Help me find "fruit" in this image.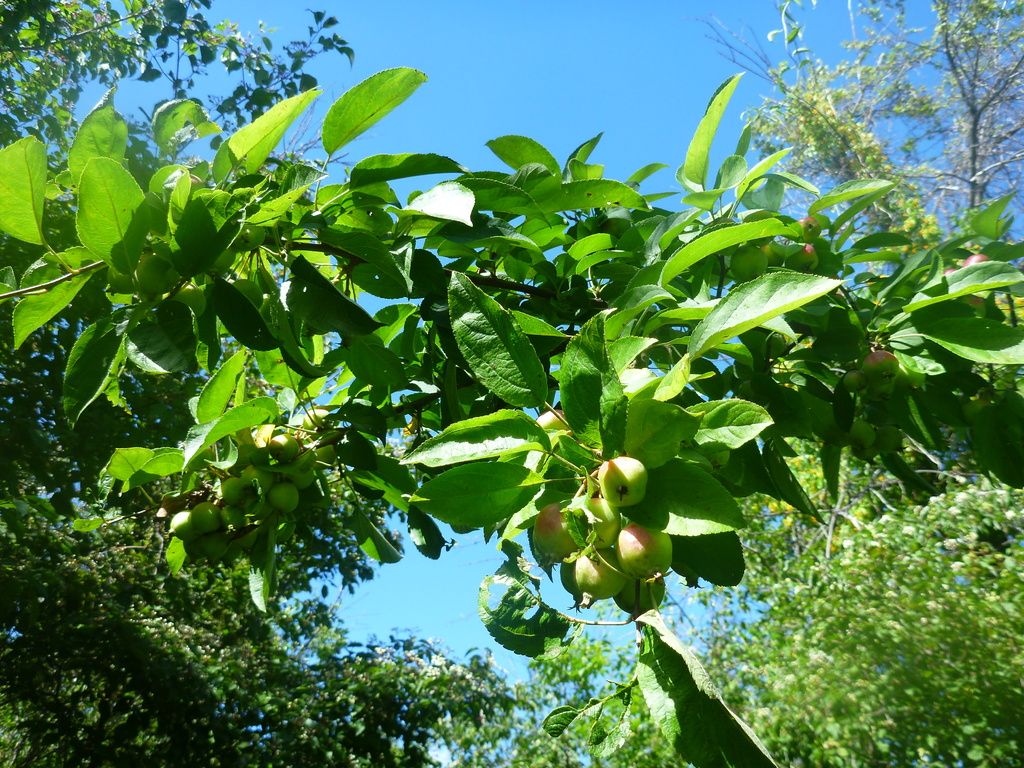
Found it: 727 246 771 288.
